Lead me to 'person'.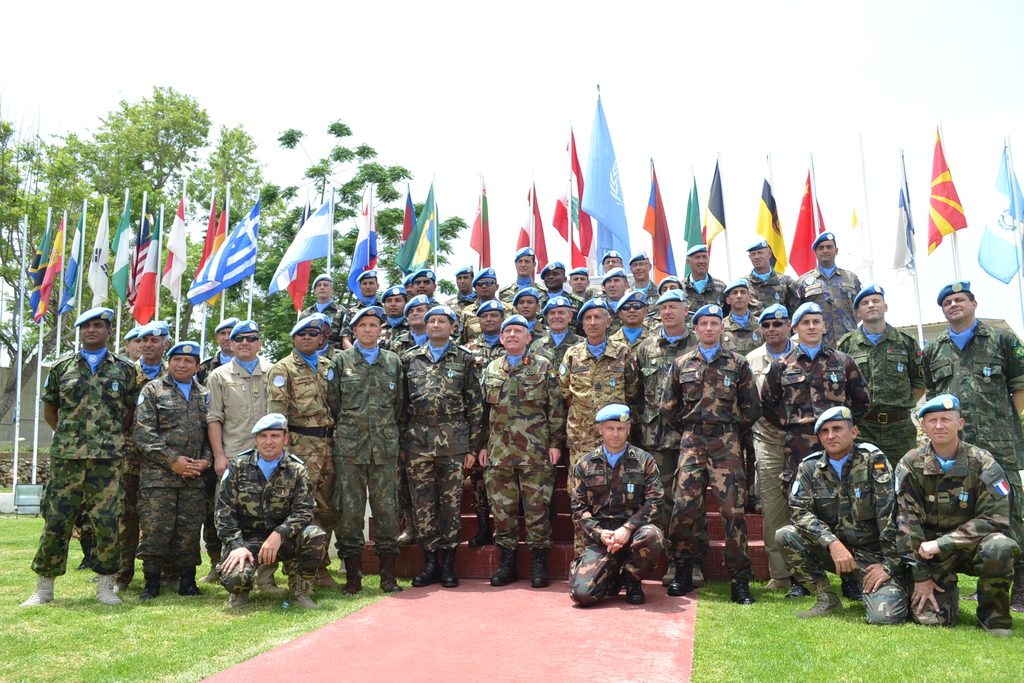
Lead to [left=901, top=402, right=1005, bottom=627].
